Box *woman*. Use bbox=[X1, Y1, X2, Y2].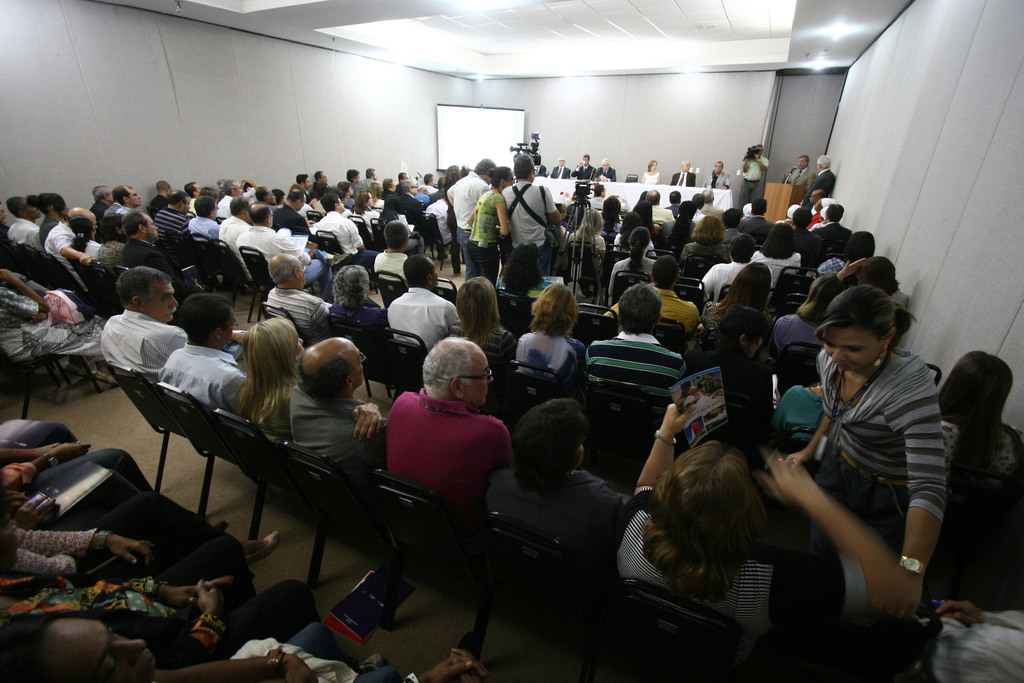
bbox=[708, 261, 788, 344].
